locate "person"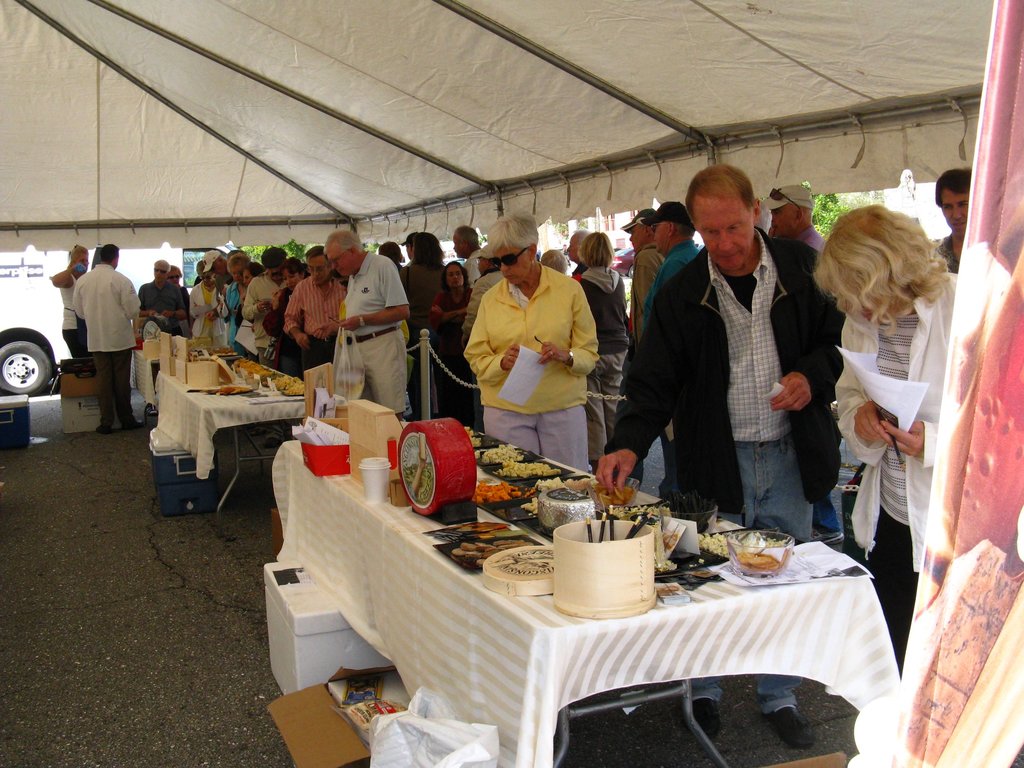
[left=420, top=262, right=481, bottom=431]
